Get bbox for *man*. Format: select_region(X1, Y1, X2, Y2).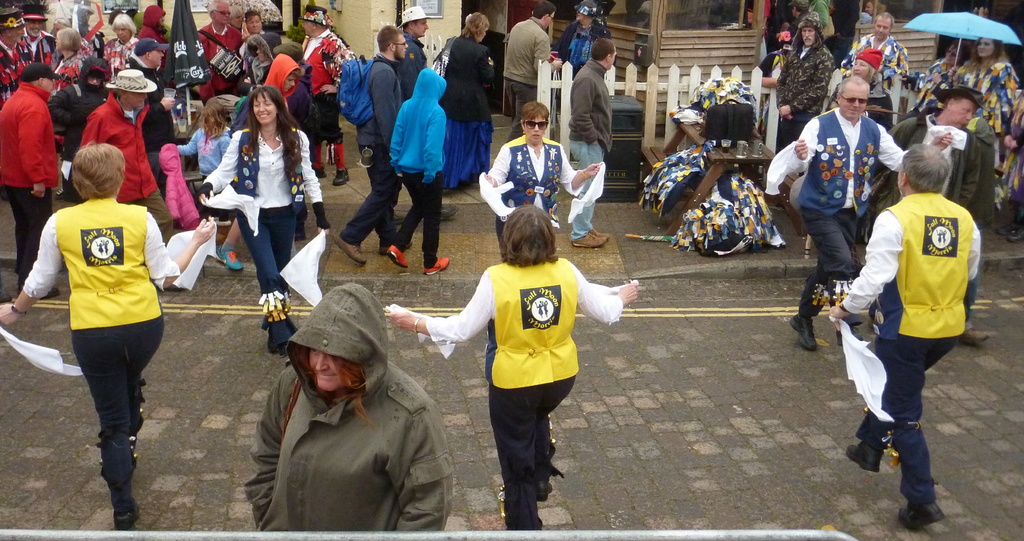
select_region(0, 8, 40, 98).
